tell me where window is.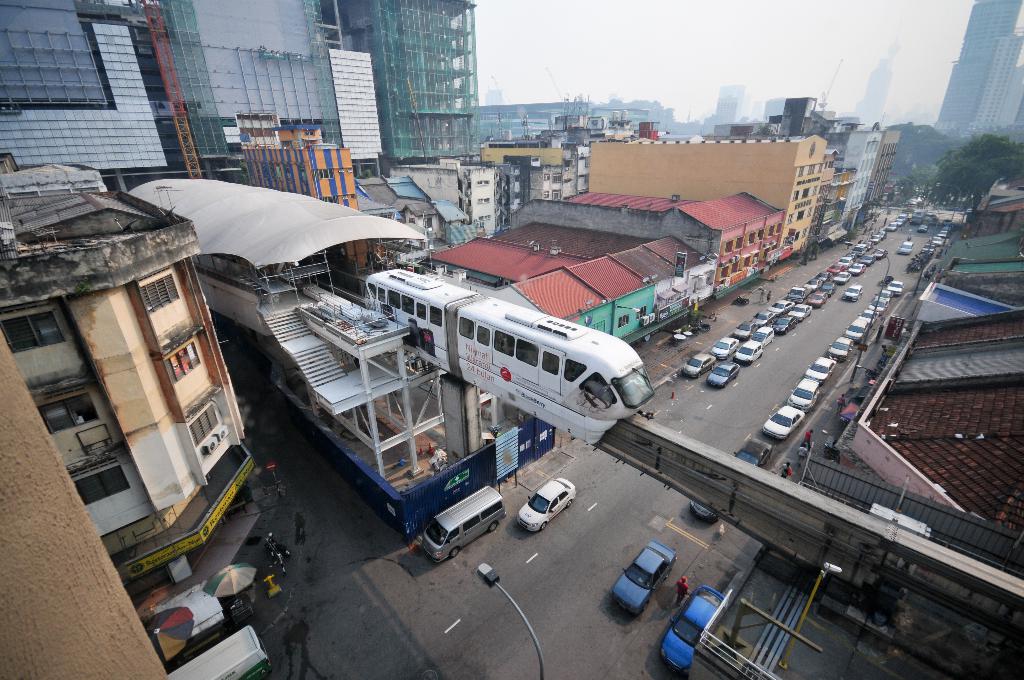
window is at rect(760, 227, 766, 242).
